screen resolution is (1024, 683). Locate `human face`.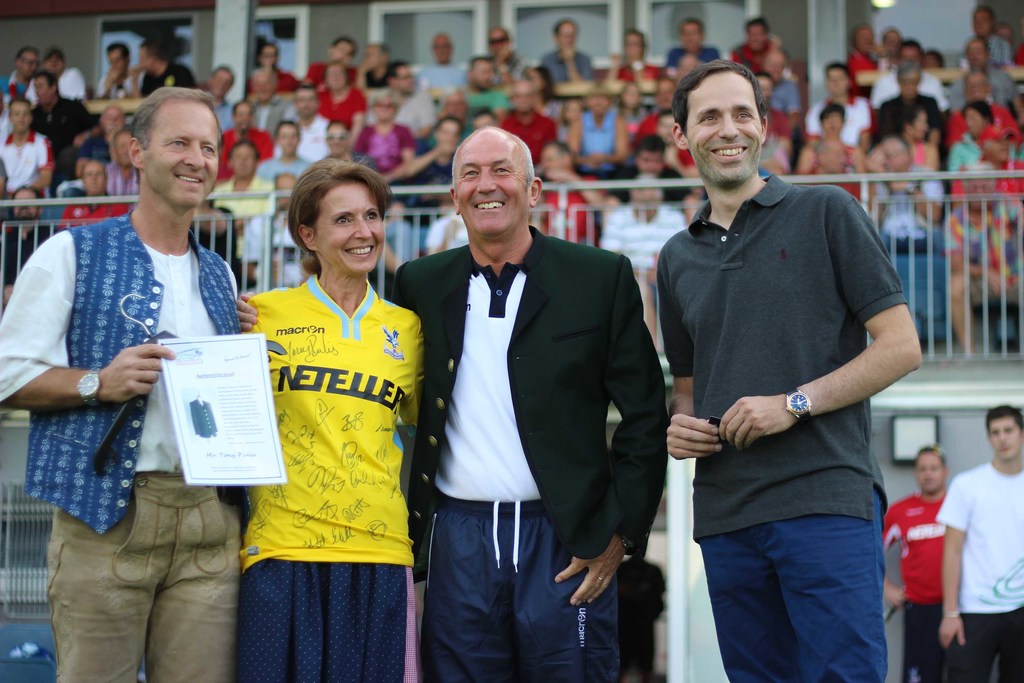
region(763, 51, 785, 78).
